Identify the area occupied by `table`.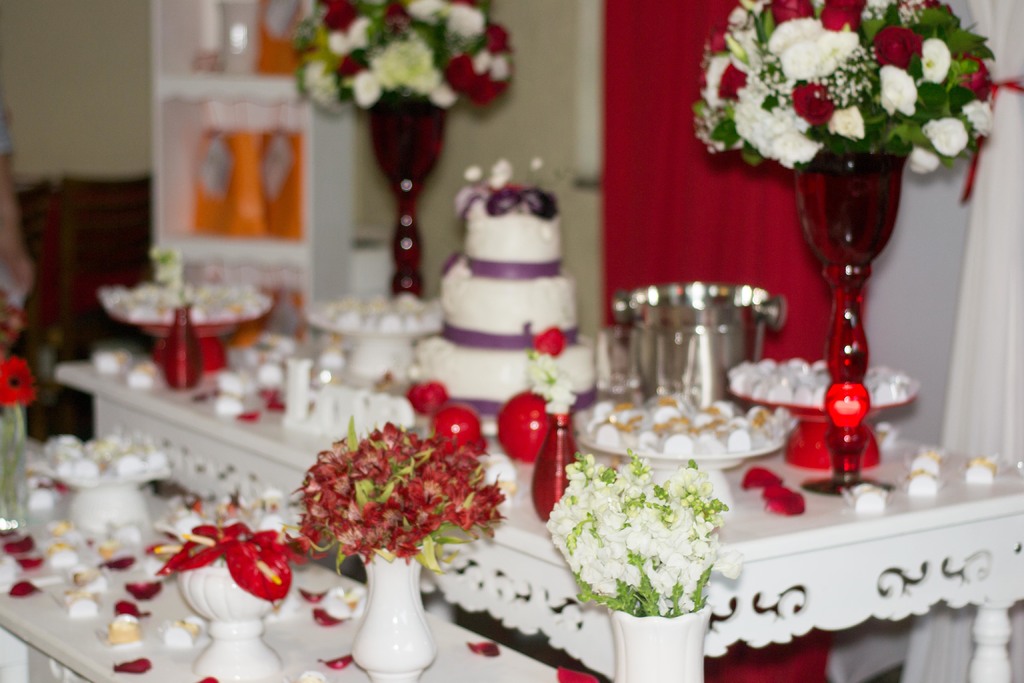
Area: <box>19,217,986,674</box>.
